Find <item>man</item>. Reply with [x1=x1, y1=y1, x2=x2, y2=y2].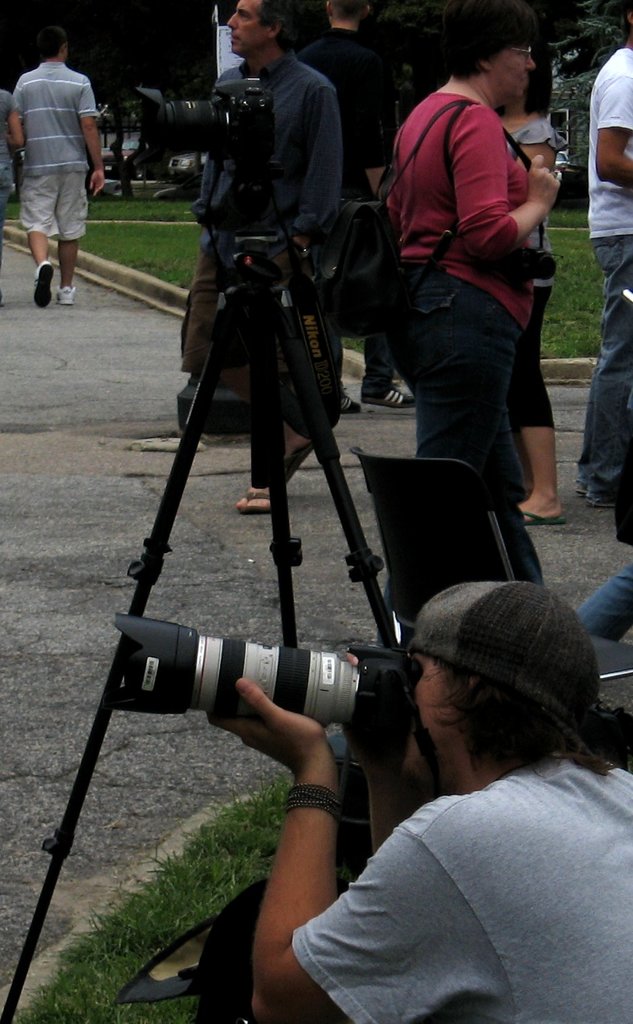
[x1=573, y1=0, x2=632, y2=510].
